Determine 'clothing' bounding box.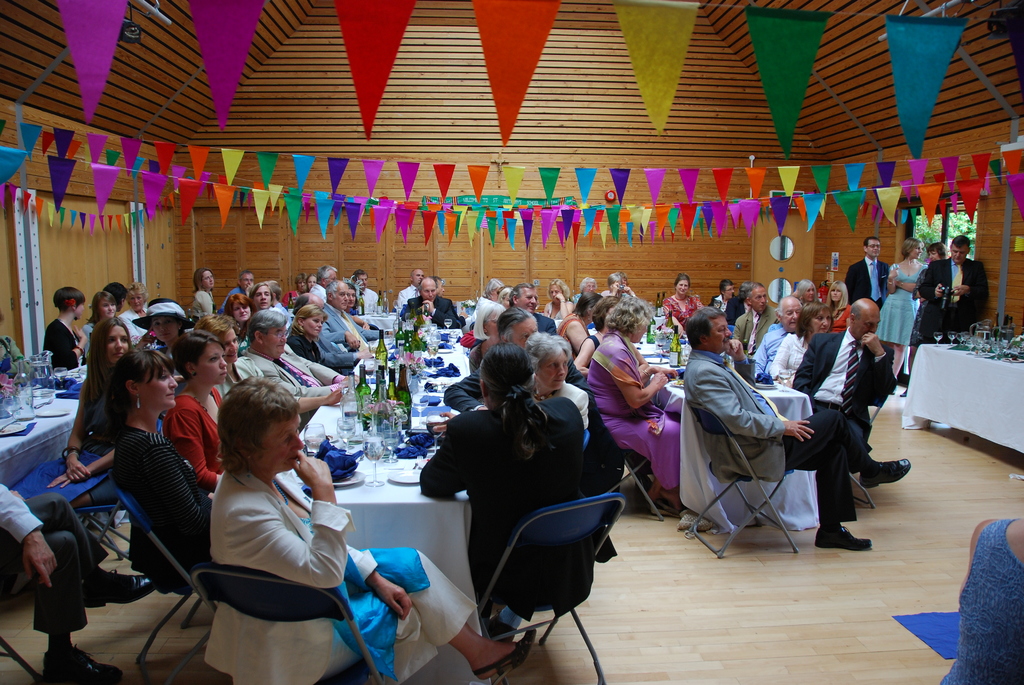
Determined: 552/384/584/418.
